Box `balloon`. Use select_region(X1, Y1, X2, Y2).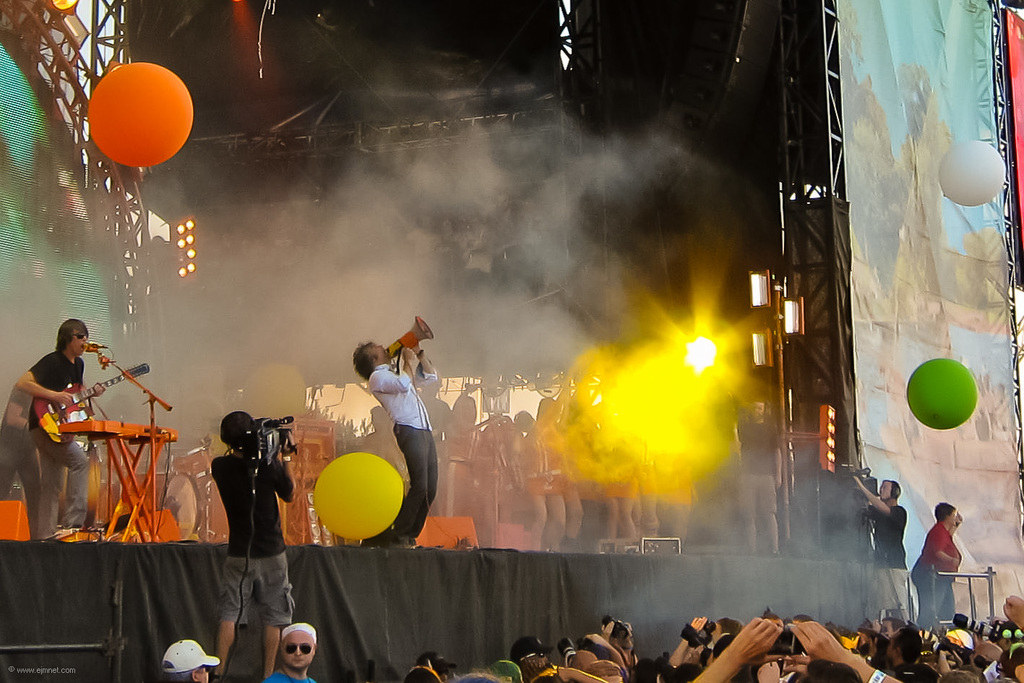
select_region(85, 62, 195, 166).
